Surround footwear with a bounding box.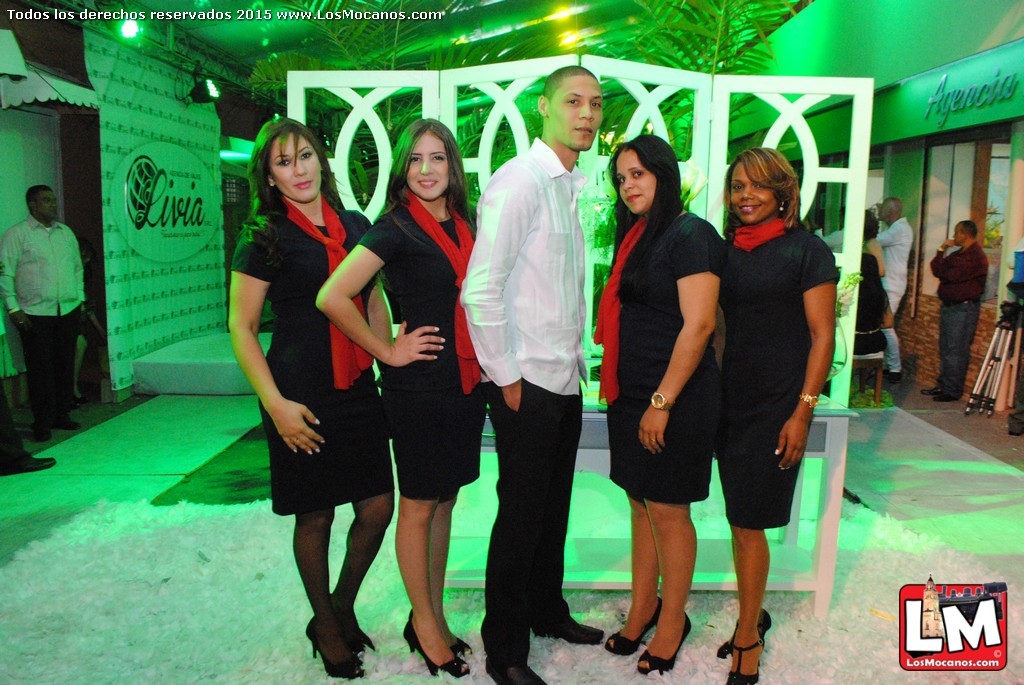
select_region(485, 662, 546, 684).
